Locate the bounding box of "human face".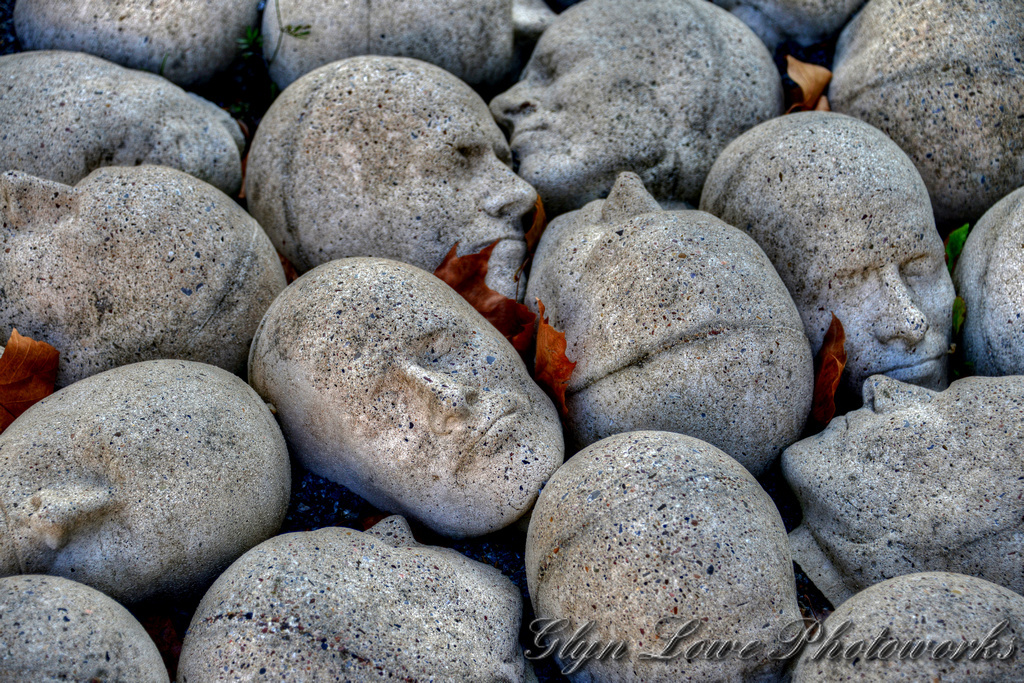
Bounding box: Rect(273, 521, 521, 618).
